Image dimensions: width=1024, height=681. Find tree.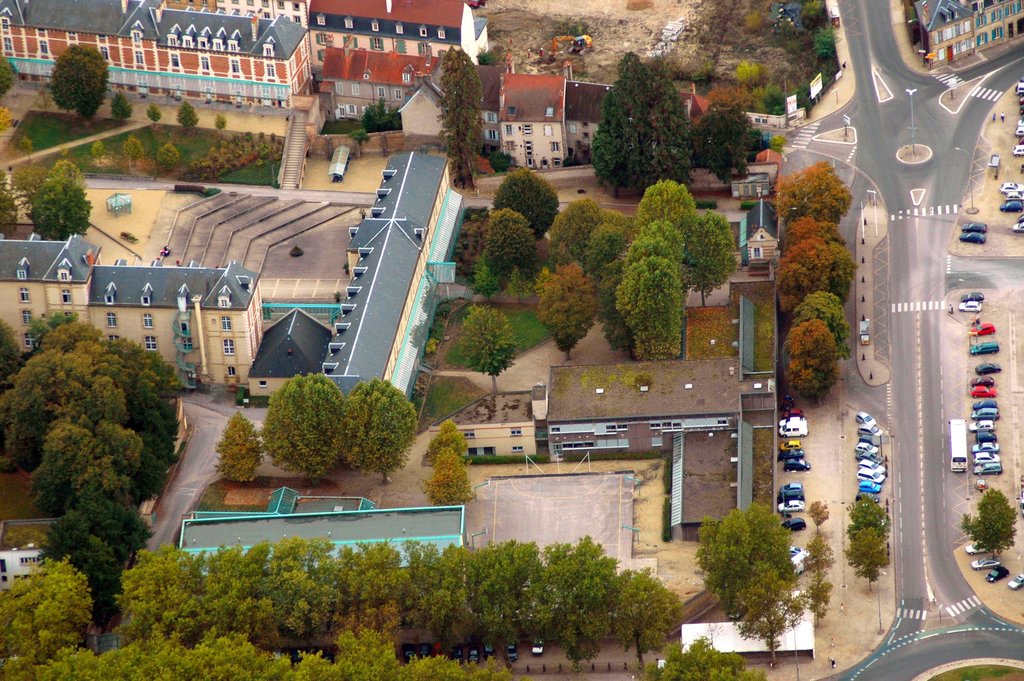
pyautogui.locateOnScreen(365, 101, 401, 125).
